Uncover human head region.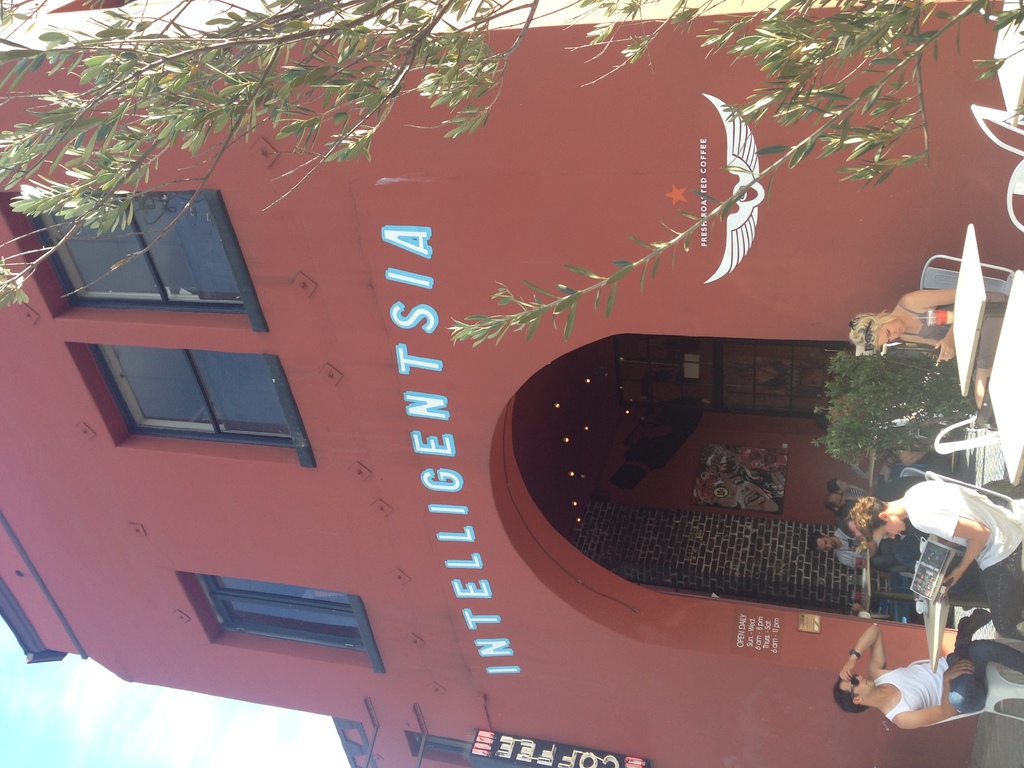
Uncovered: box(851, 311, 906, 355).
